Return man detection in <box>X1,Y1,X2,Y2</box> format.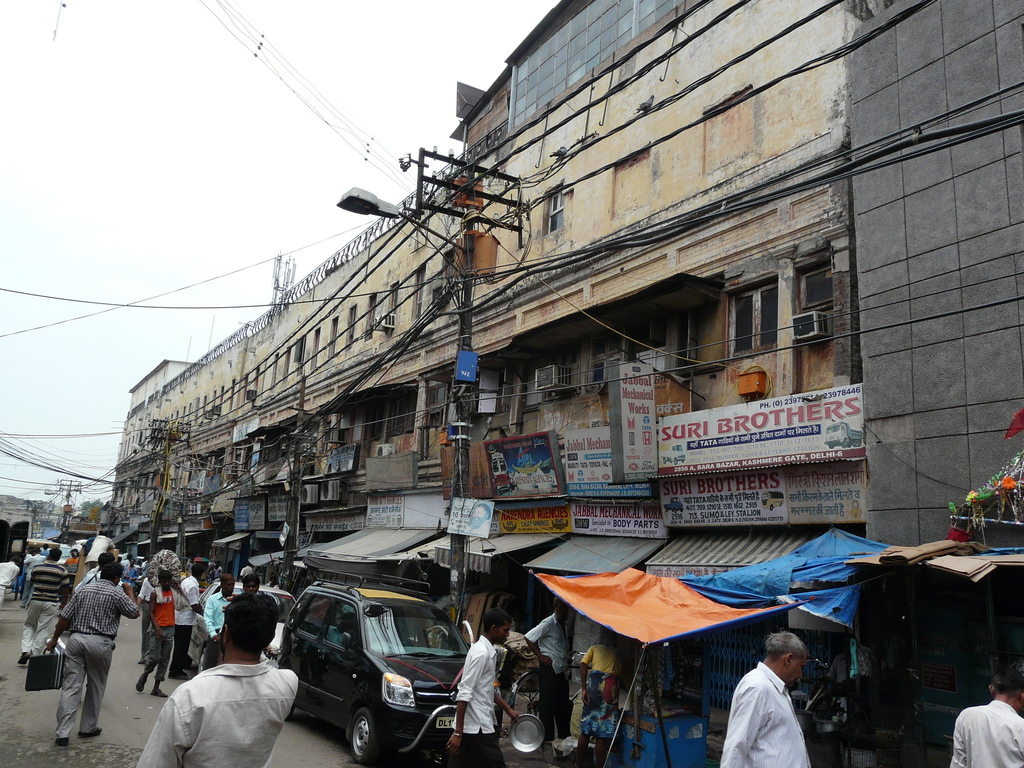
<box>950,658,1023,767</box>.
